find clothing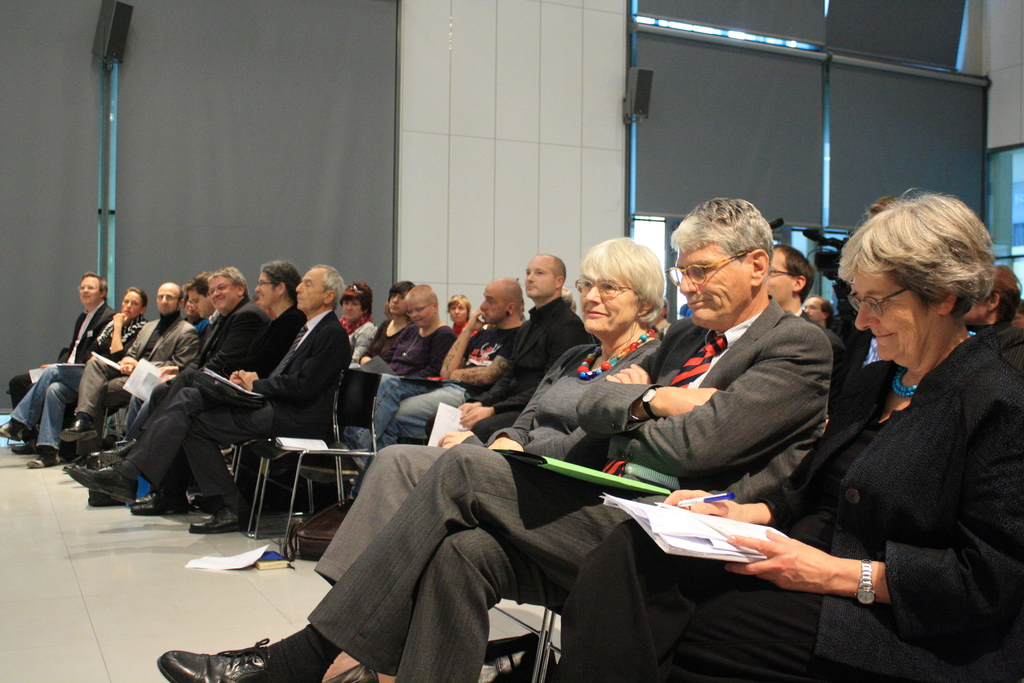
locate(56, 308, 114, 373)
